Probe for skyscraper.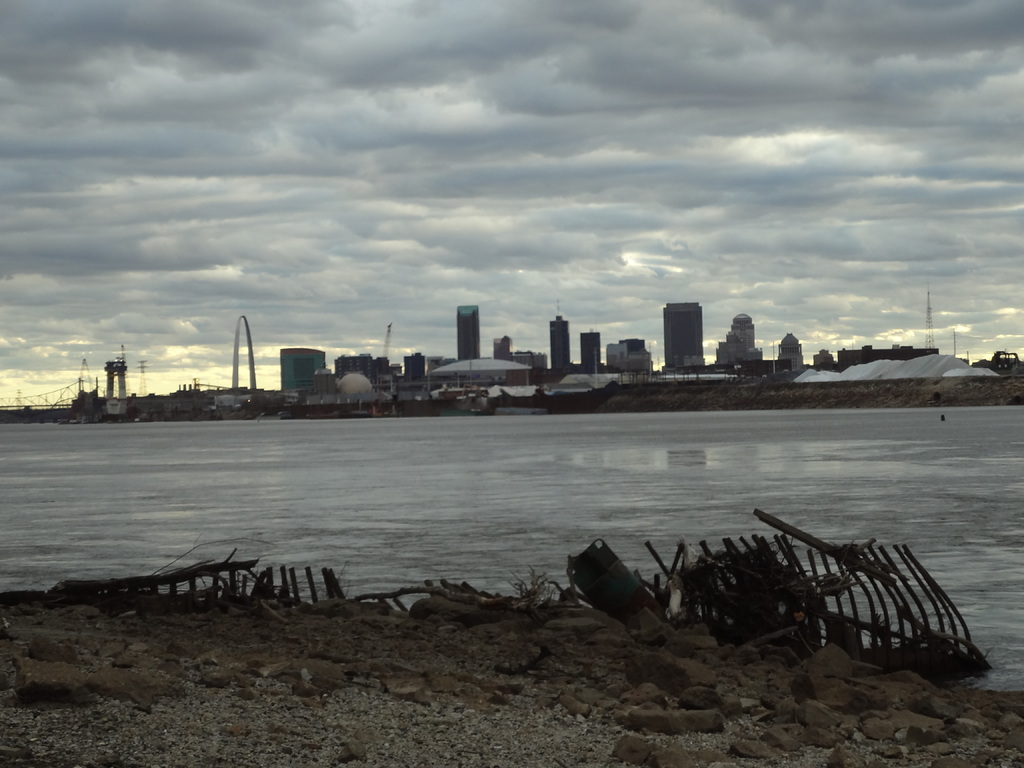
Probe result: box=[551, 318, 568, 369].
